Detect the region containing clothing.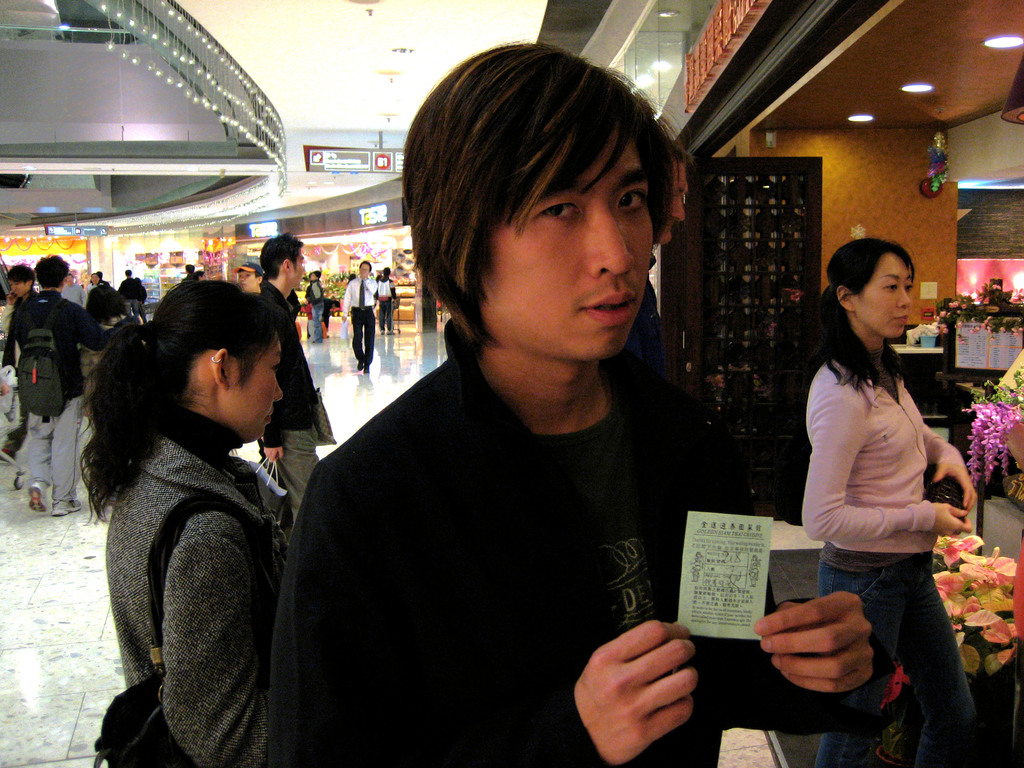
{"left": 798, "top": 351, "right": 974, "bottom": 767}.
